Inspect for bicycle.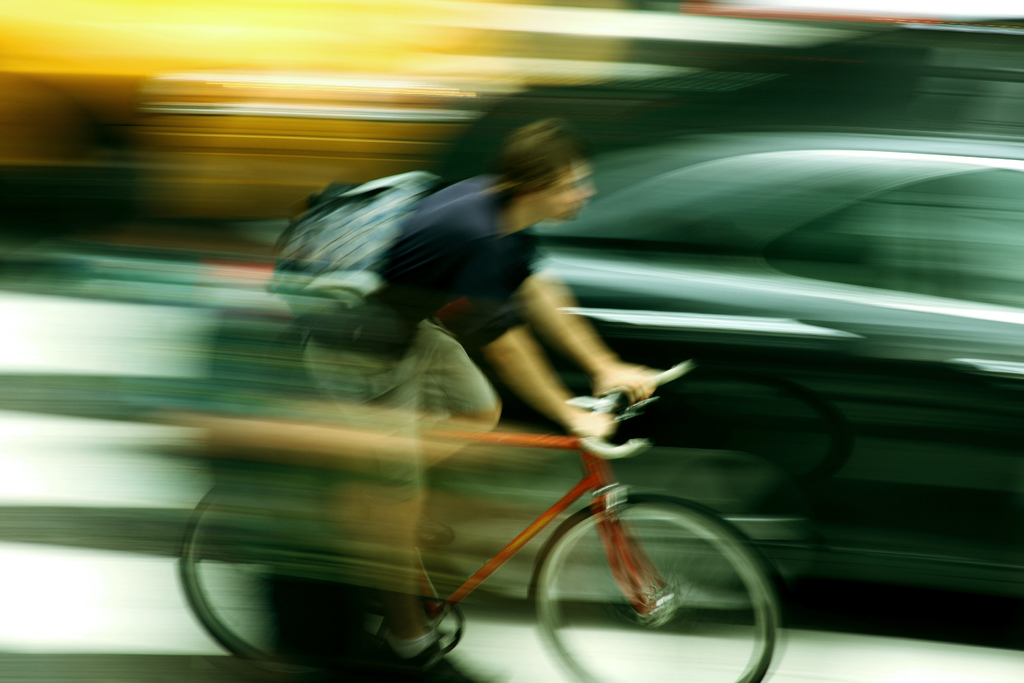
Inspection: bbox(188, 346, 764, 677).
